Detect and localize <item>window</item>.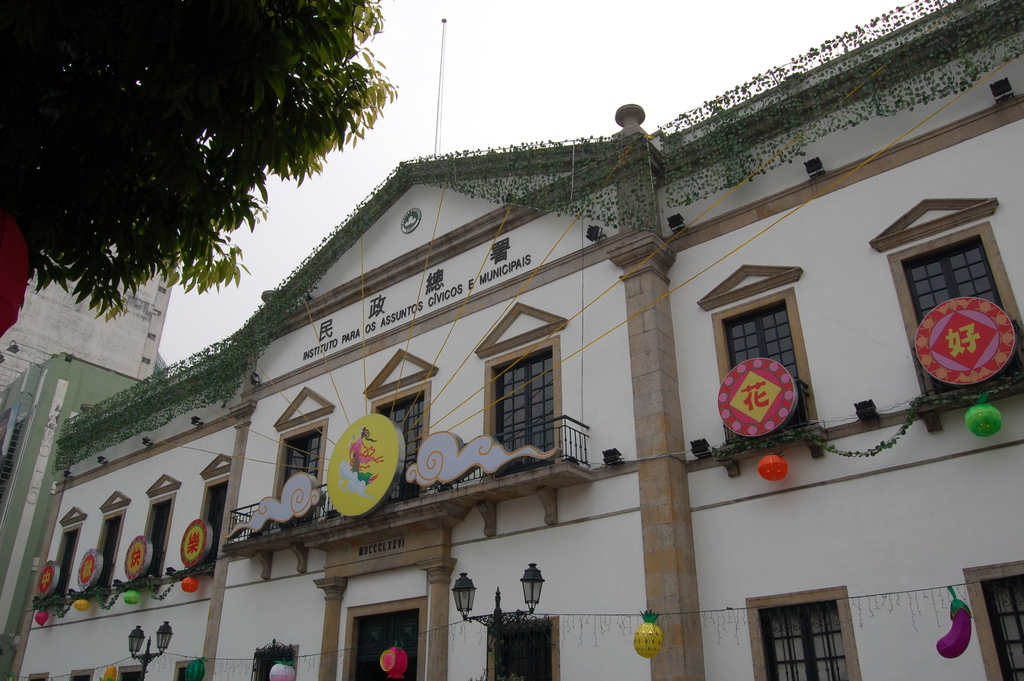
Localized at [273,427,324,525].
